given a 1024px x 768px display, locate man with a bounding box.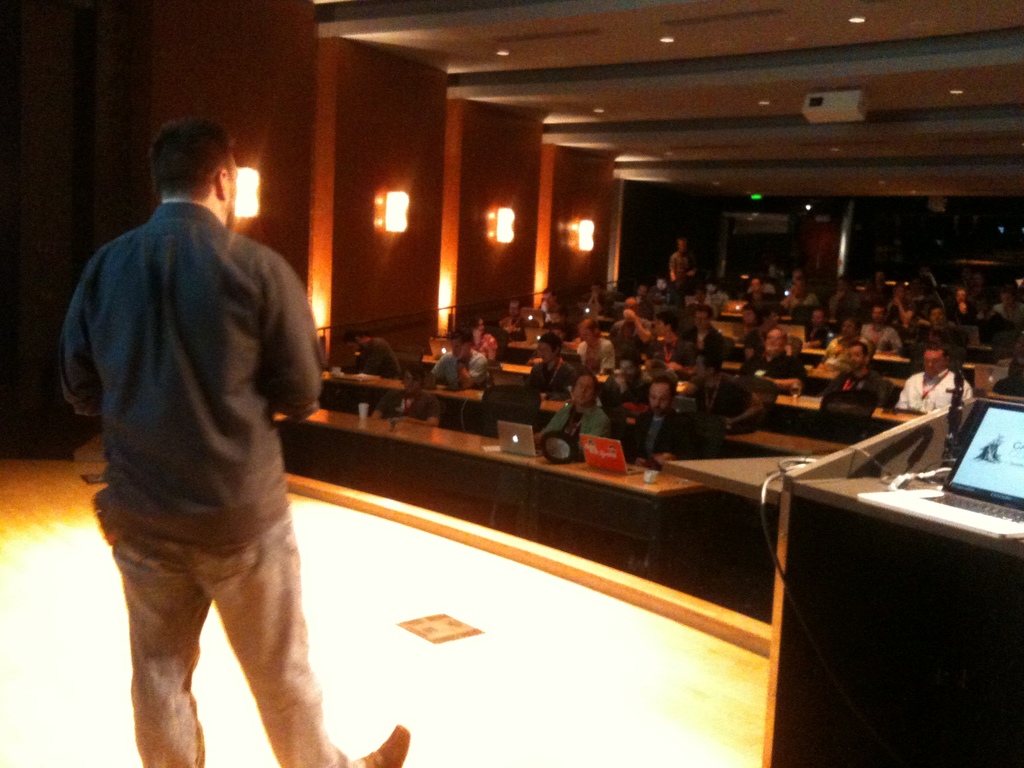
Located: left=441, top=324, right=488, bottom=387.
